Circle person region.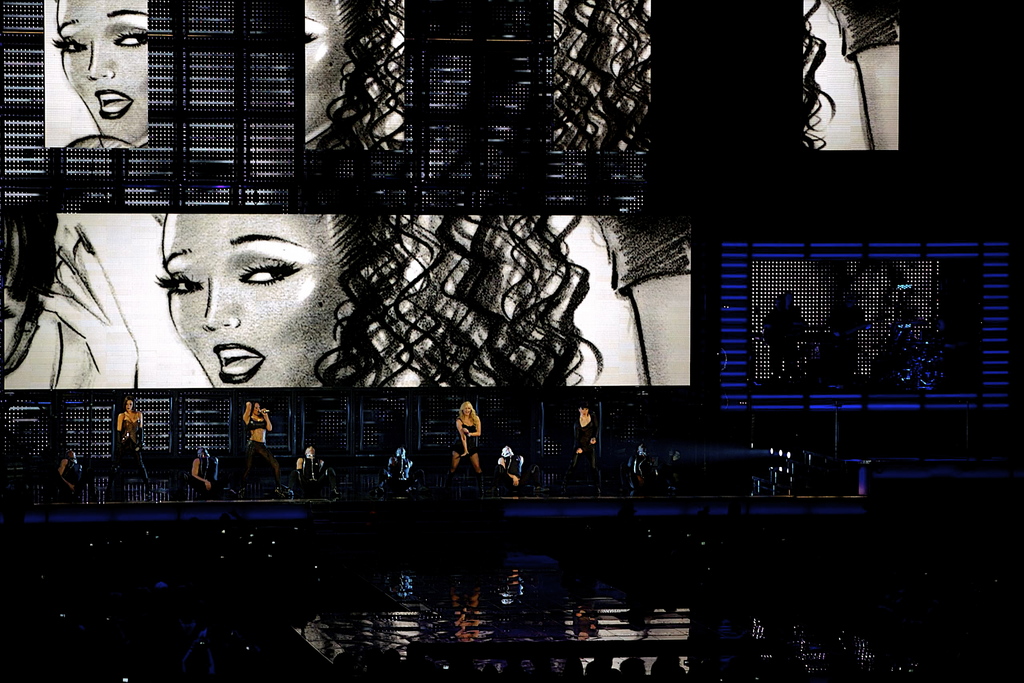
Region: pyautogui.locateOnScreen(188, 446, 220, 494).
